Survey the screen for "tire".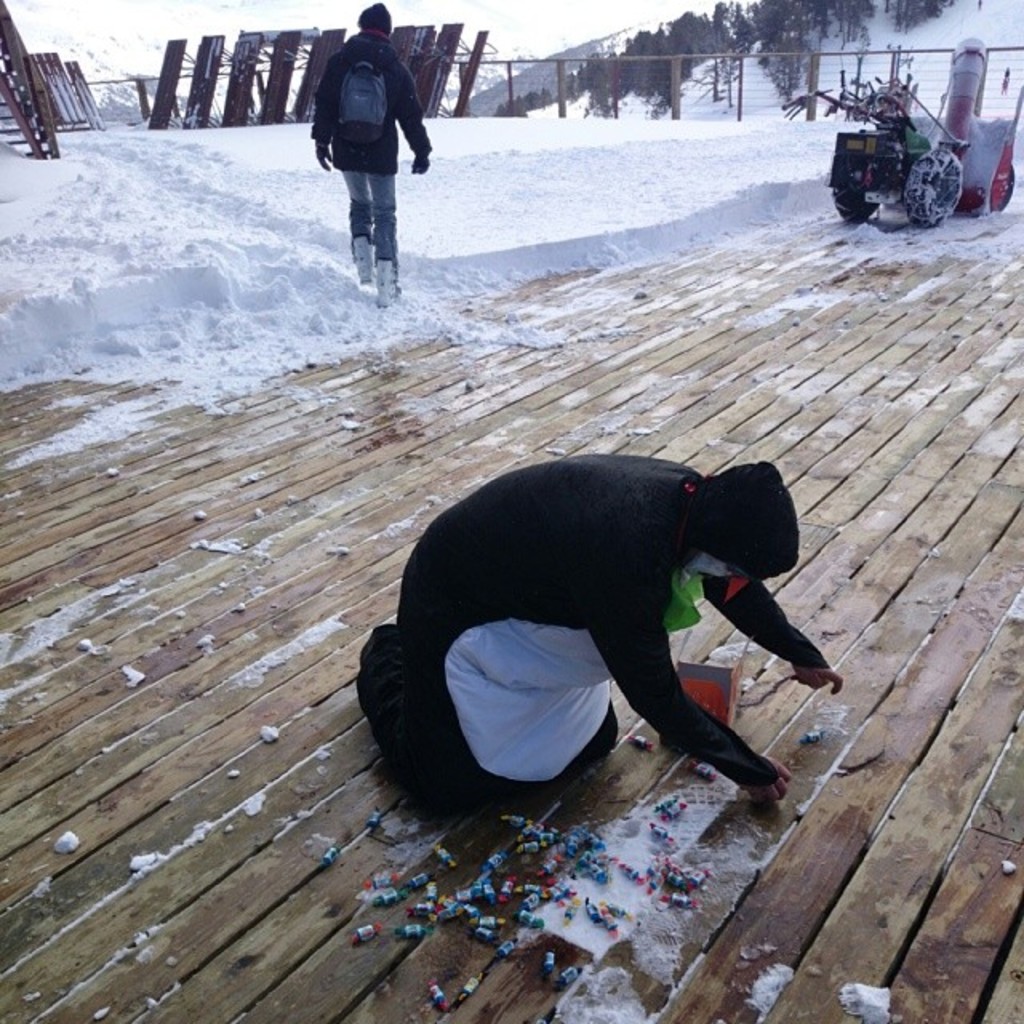
Survey found: 830, 186, 878, 218.
